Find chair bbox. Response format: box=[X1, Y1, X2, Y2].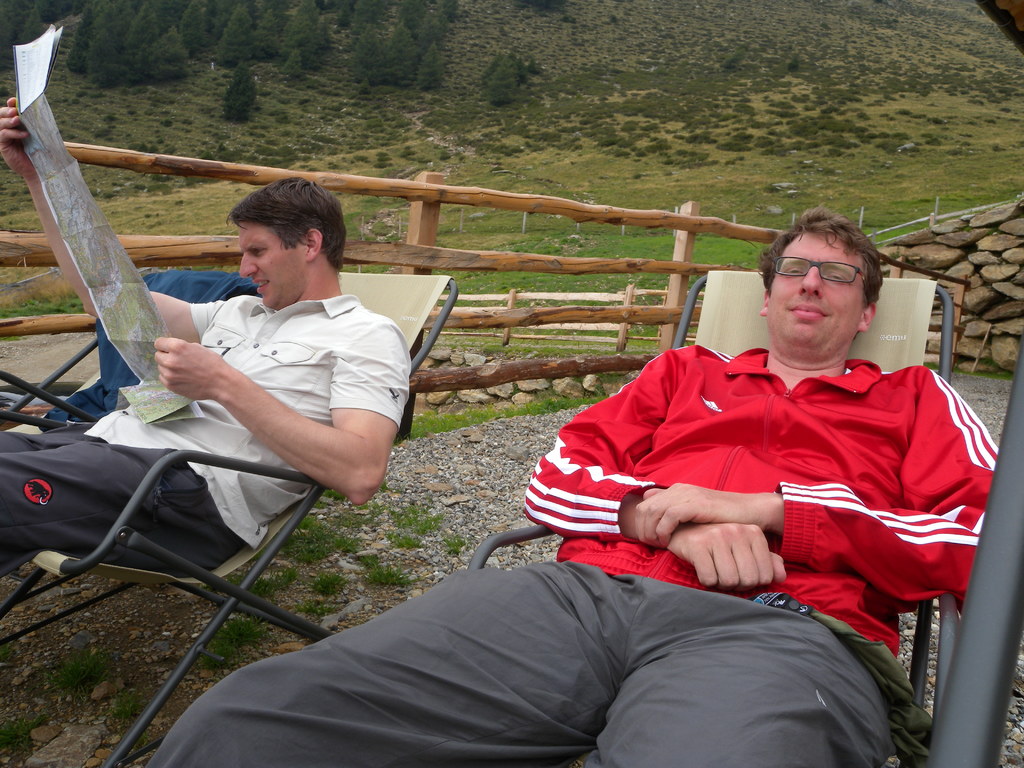
box=[464, 265, 1023, 767].
